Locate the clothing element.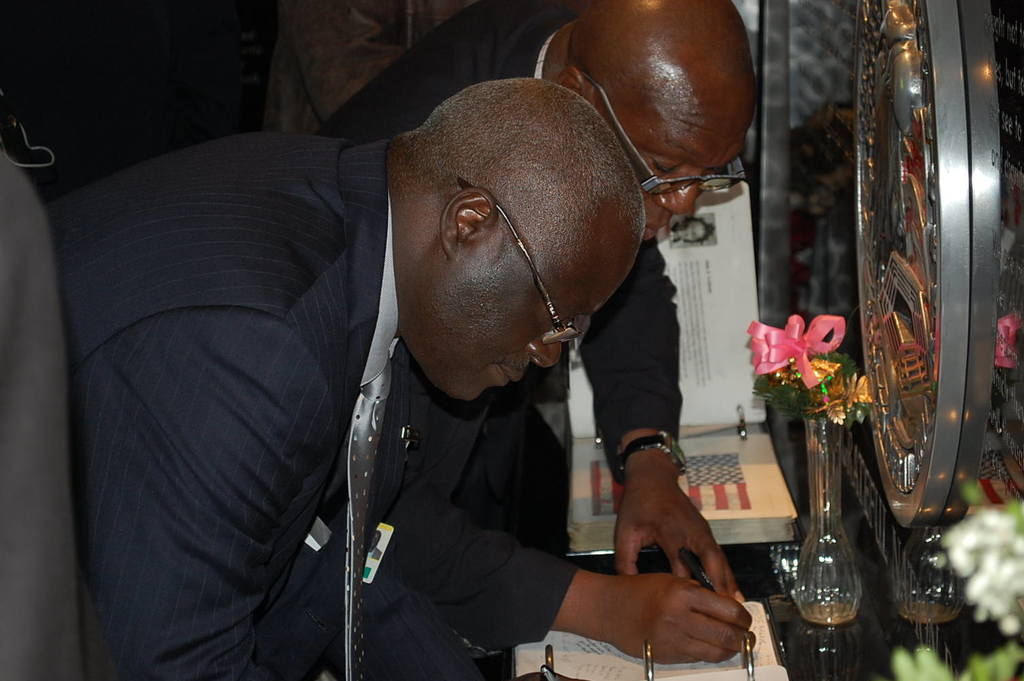
Element bbox: crop(0, 0, 277, 198).
